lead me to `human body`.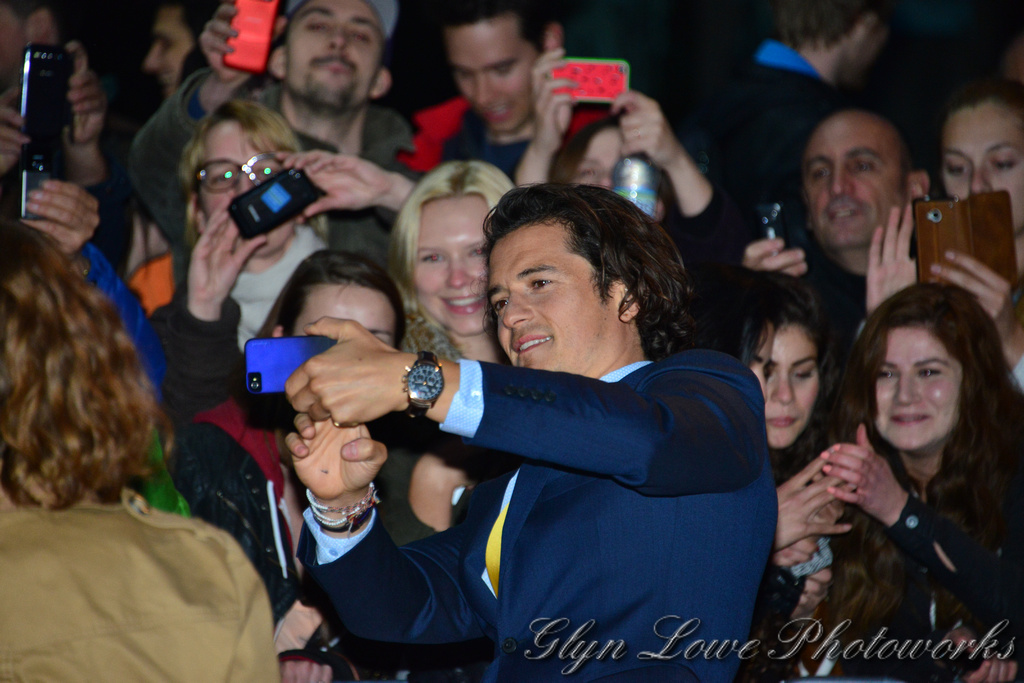
Lead to <region>131, 0, 402, 256</region>.
